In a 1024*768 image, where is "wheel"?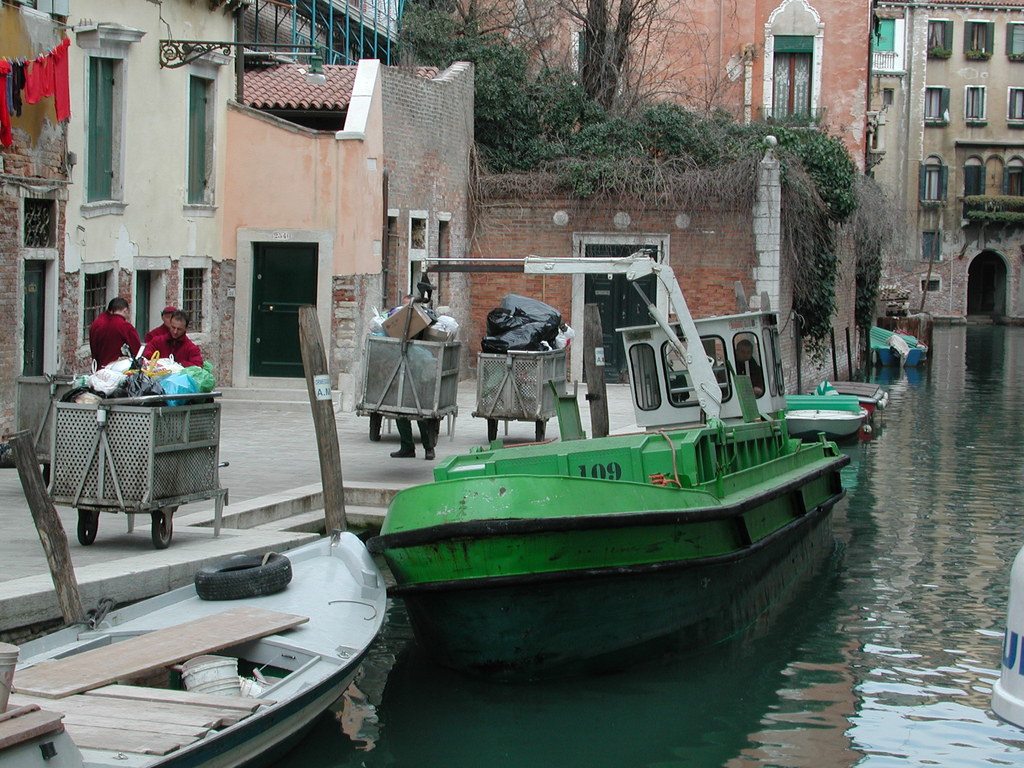
149, 511, 175, 572.
